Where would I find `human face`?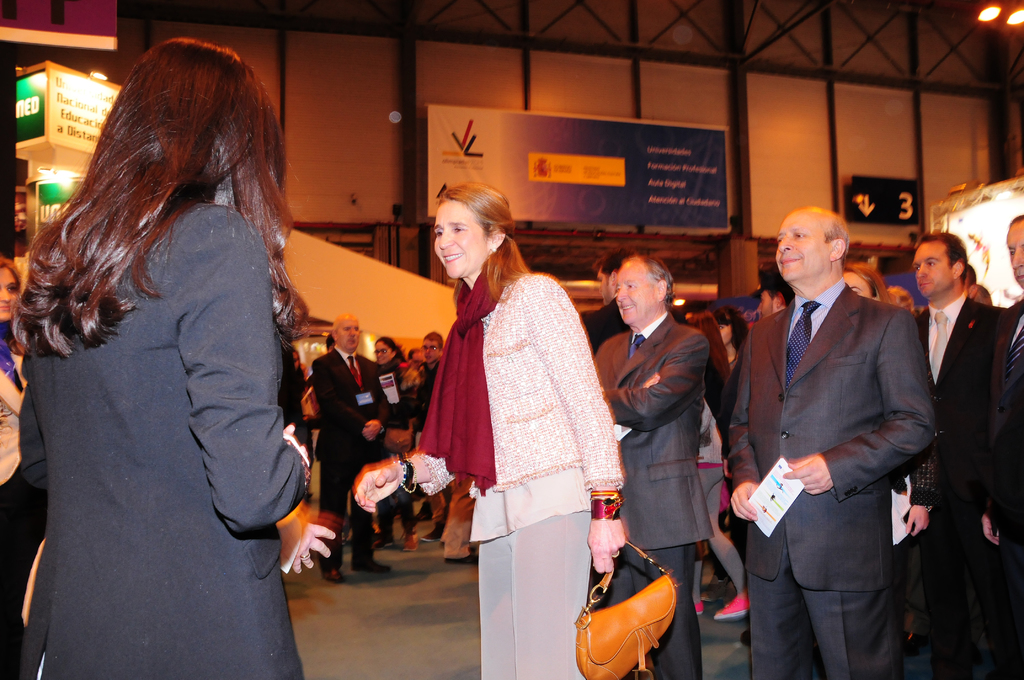
At (419, 334, 442, 359).
